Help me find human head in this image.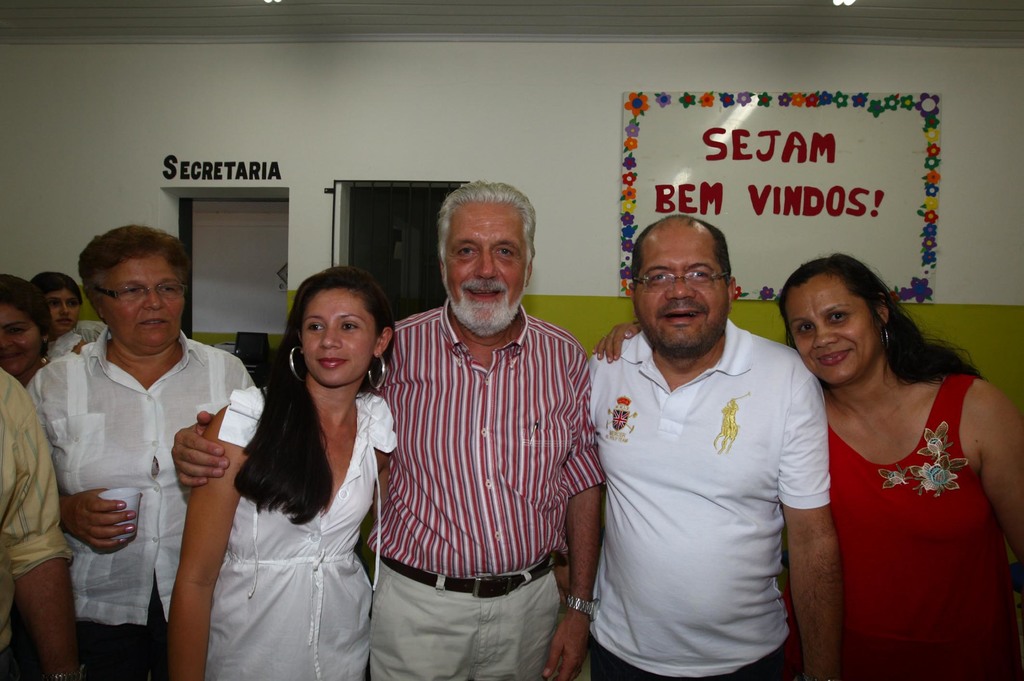
Found it: (0,269,55,377).
